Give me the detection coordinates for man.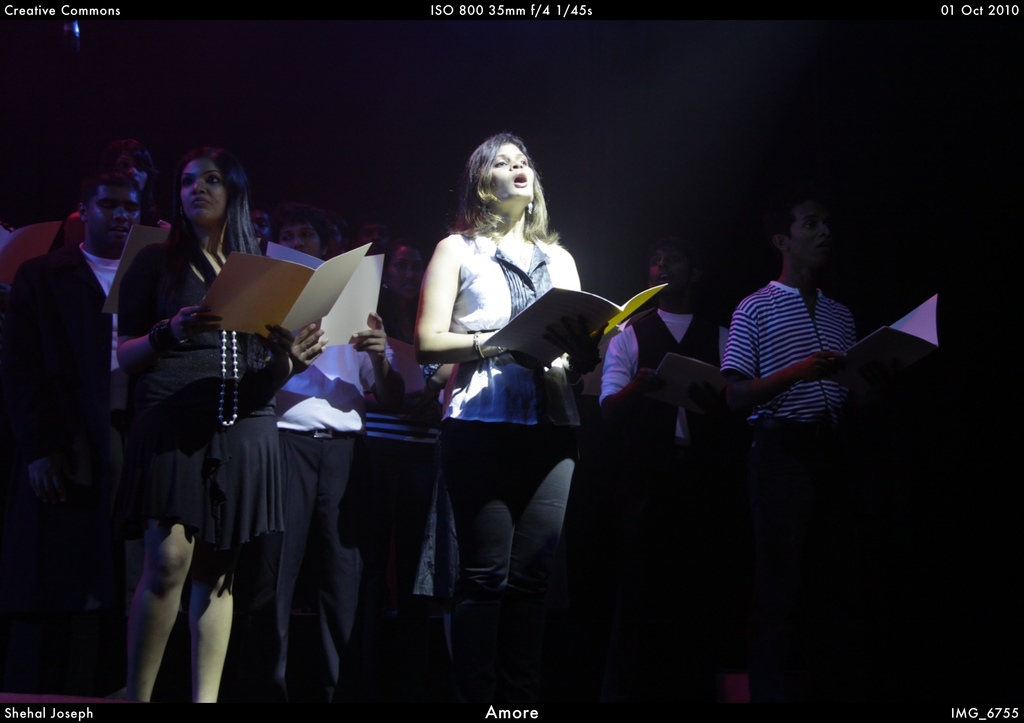
730 193 882 708.
